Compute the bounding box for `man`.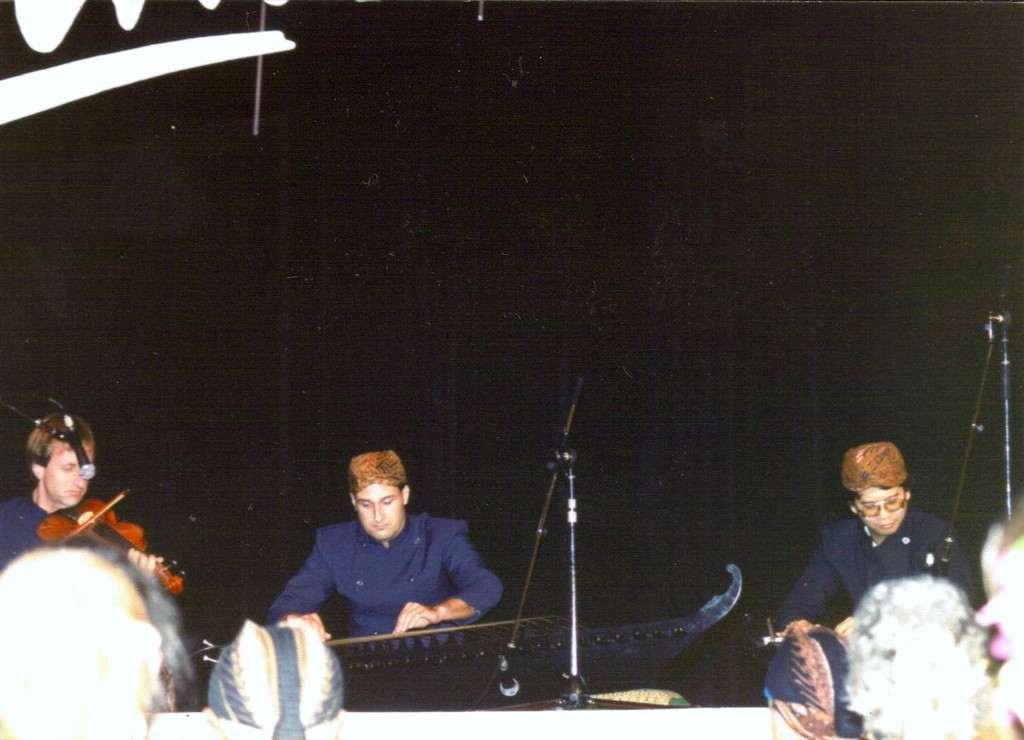
box=[783, 449, 957, 656].
